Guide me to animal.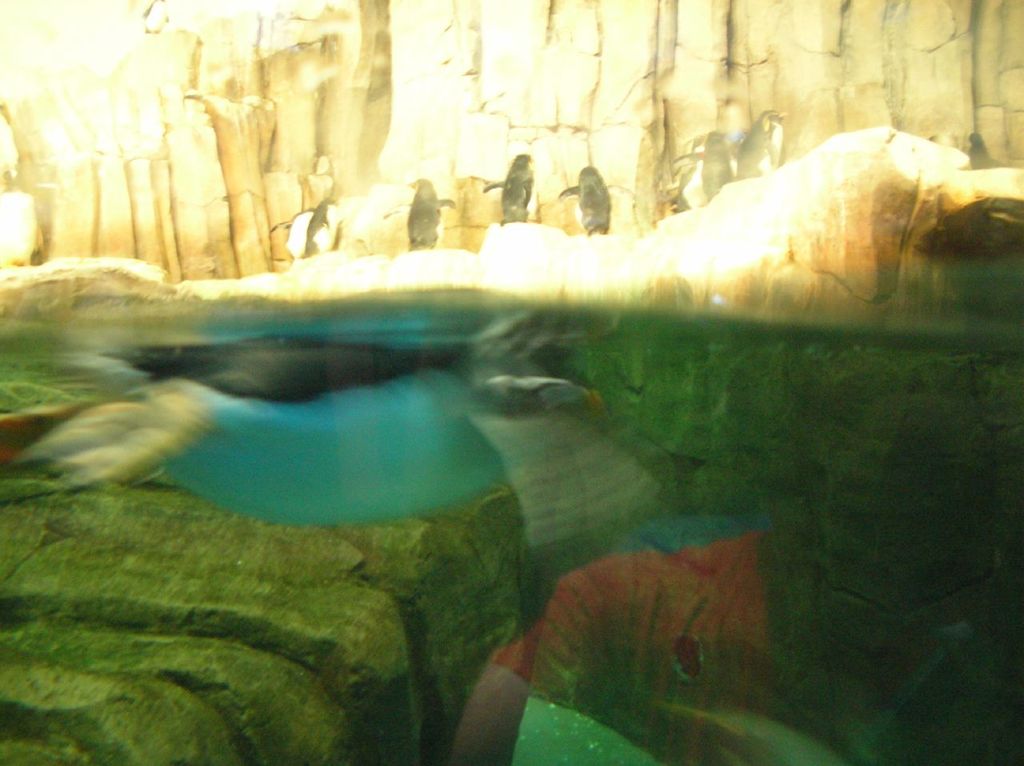
Guidance: l=560, t=160, r=636, b=235.
